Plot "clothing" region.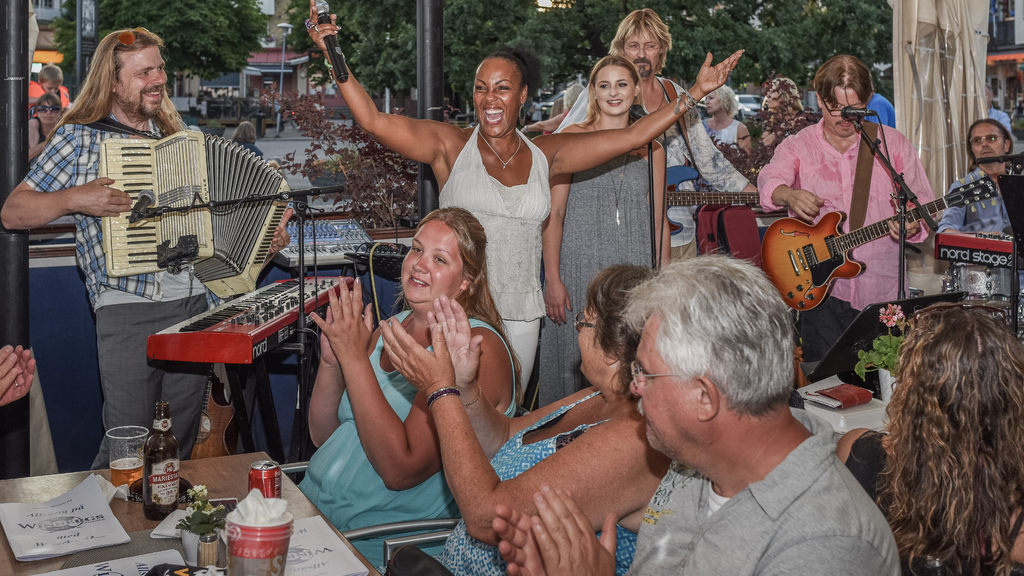
Plotted at {"left": 546, "top": 76, "right": 752, "bottom": 262}.
